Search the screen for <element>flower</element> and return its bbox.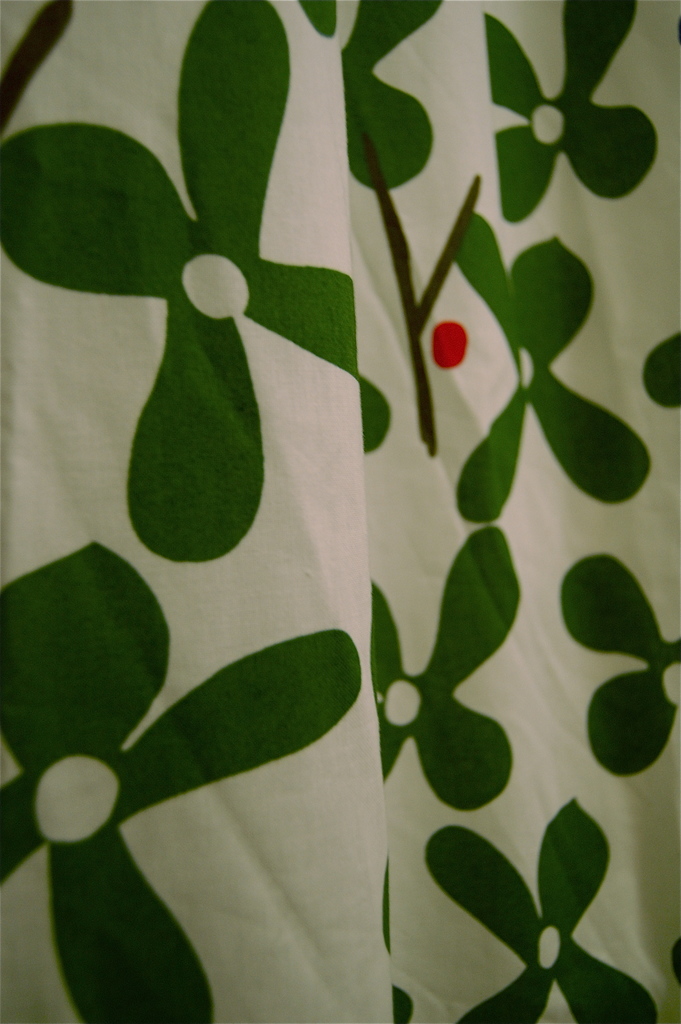
Found: l=559, t=554, r=680, b=778.
